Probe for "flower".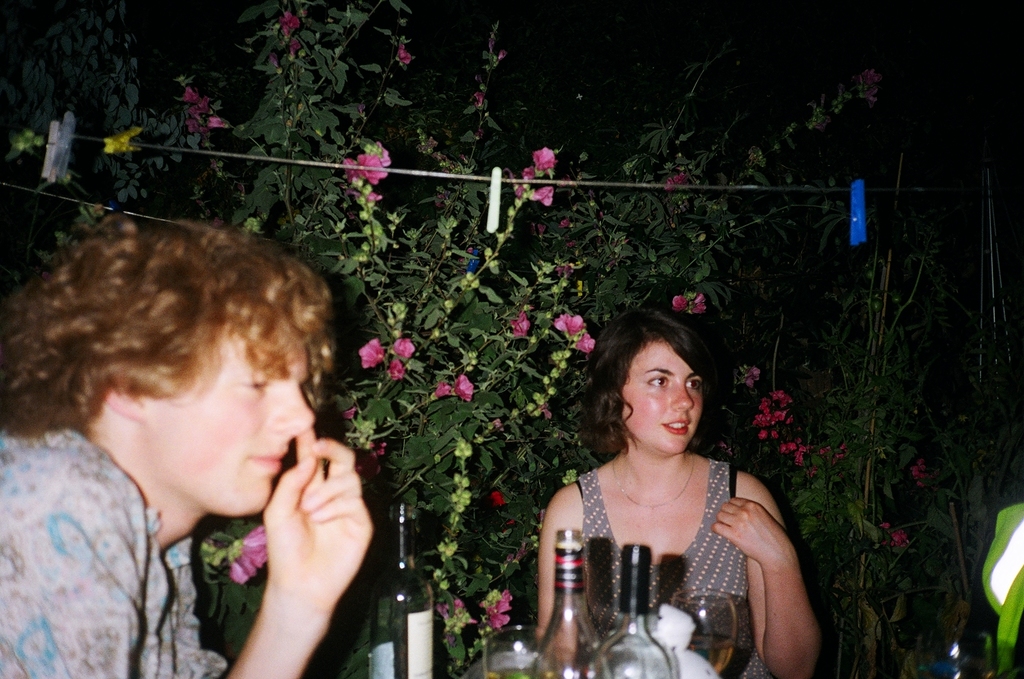
Probe result: (389, 360, 405, 379).
